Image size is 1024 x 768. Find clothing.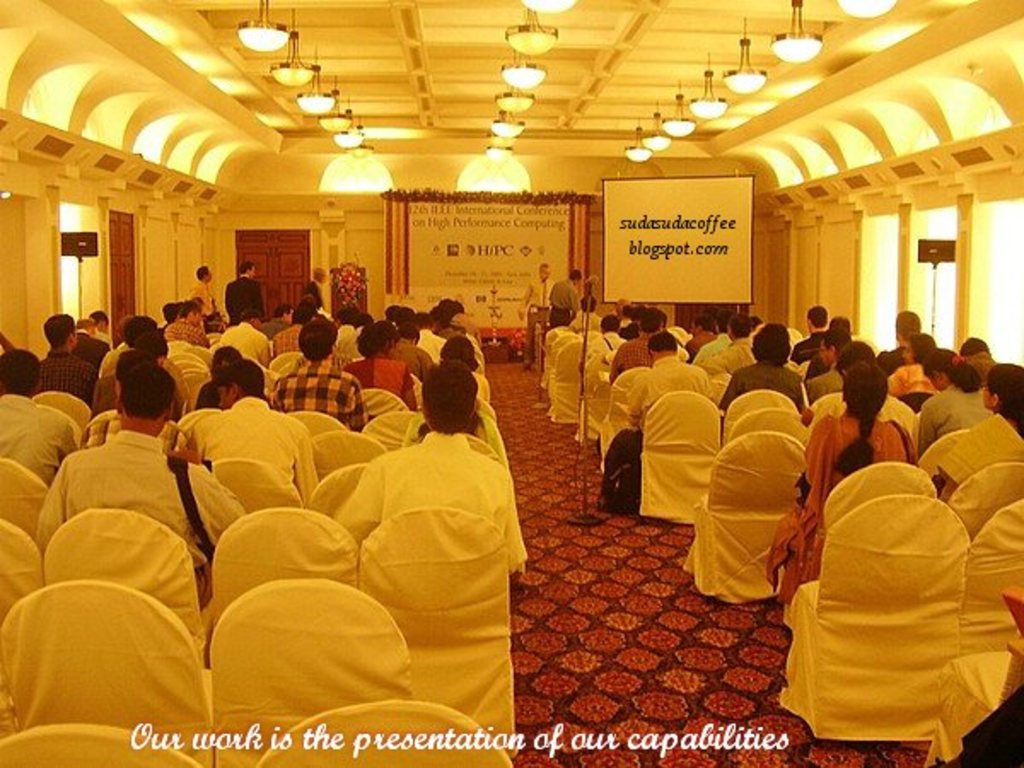
{"x1": 36, "y1": 348, "x2": 99, "y2": 410}.
